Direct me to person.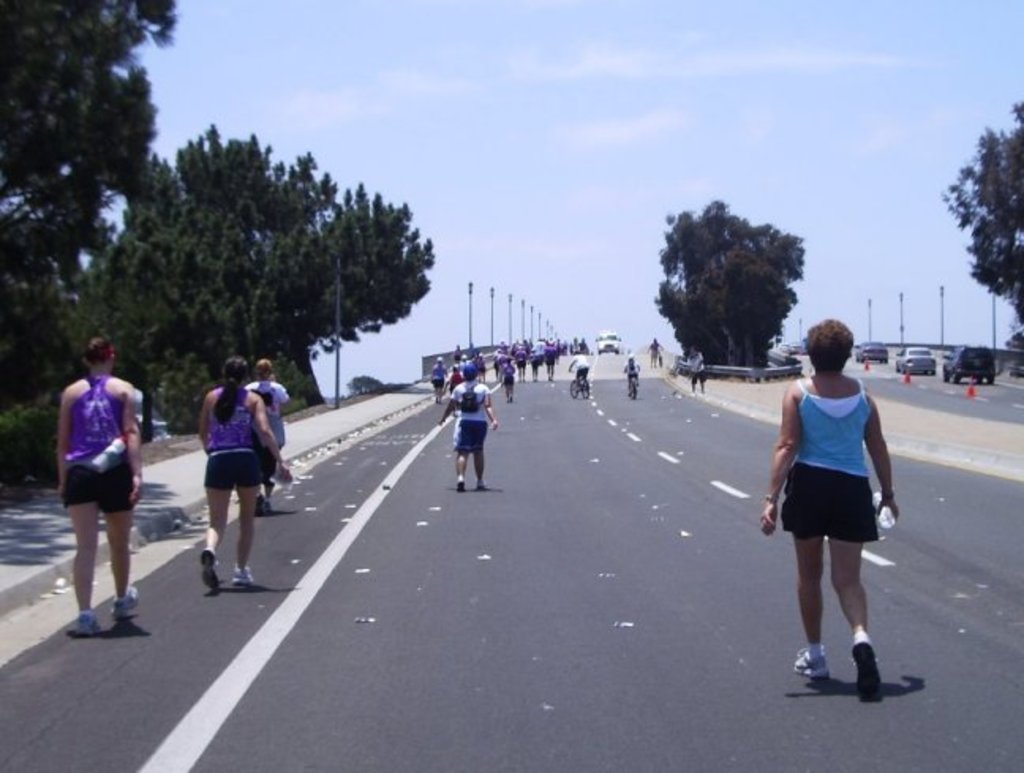
Direction: locate(175, 357, 272, 596).
